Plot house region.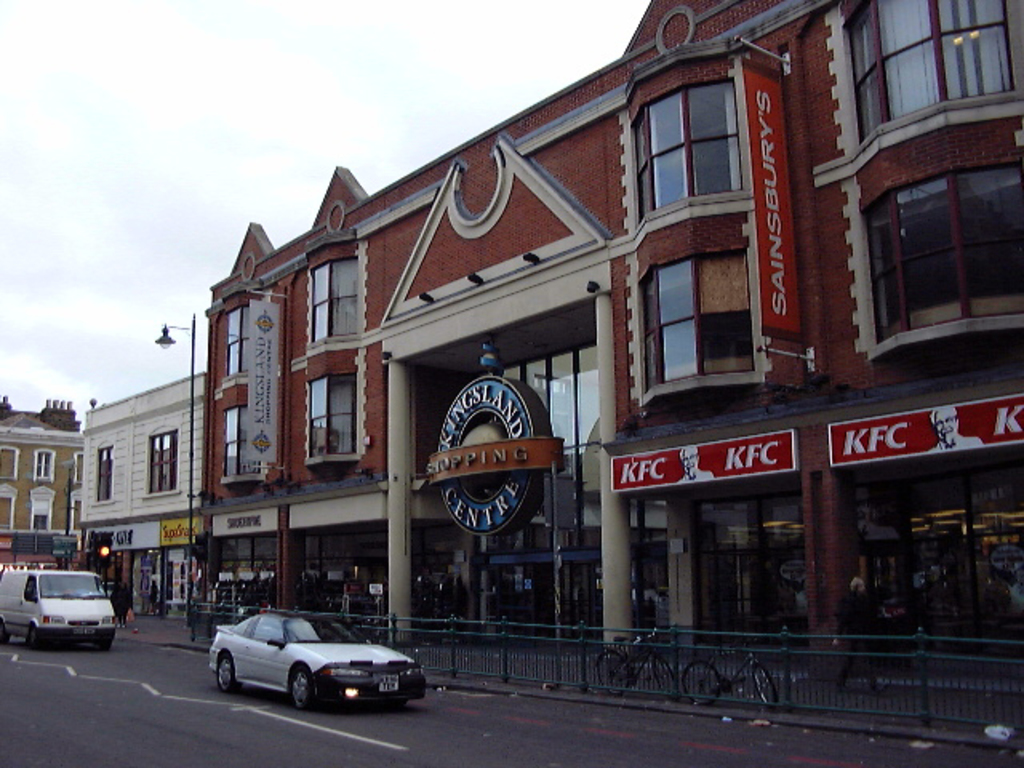
Plotted at bbox=(0, 394, 90, 573).
